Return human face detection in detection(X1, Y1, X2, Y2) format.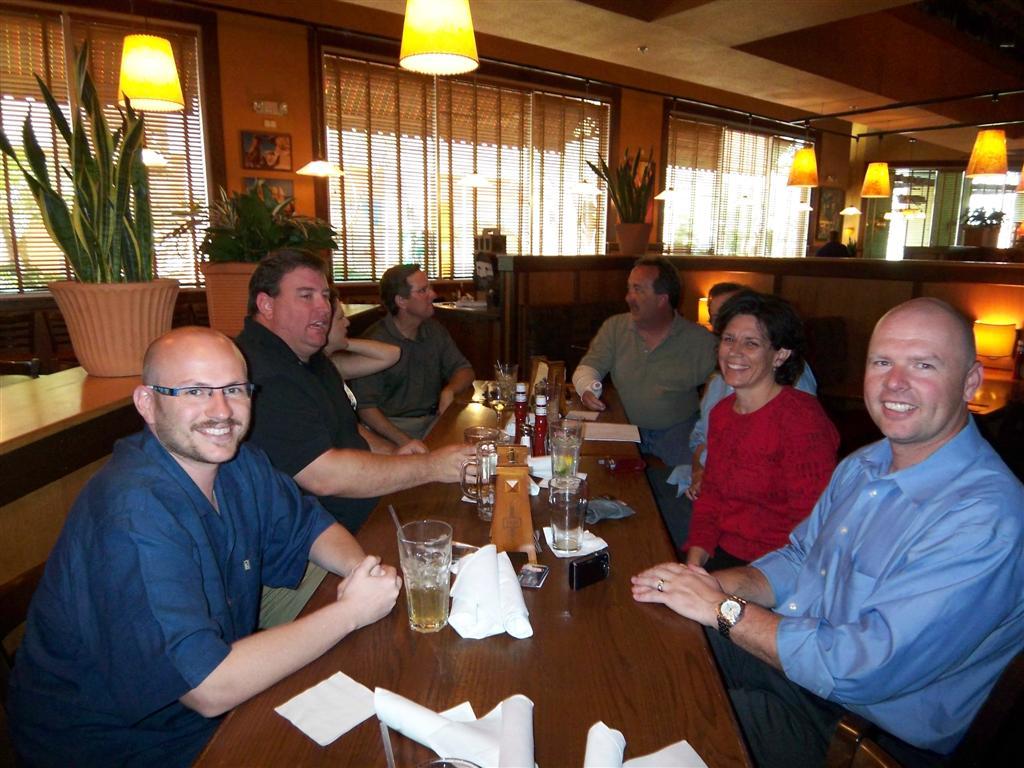
detection(628, 262, 660, 323).
